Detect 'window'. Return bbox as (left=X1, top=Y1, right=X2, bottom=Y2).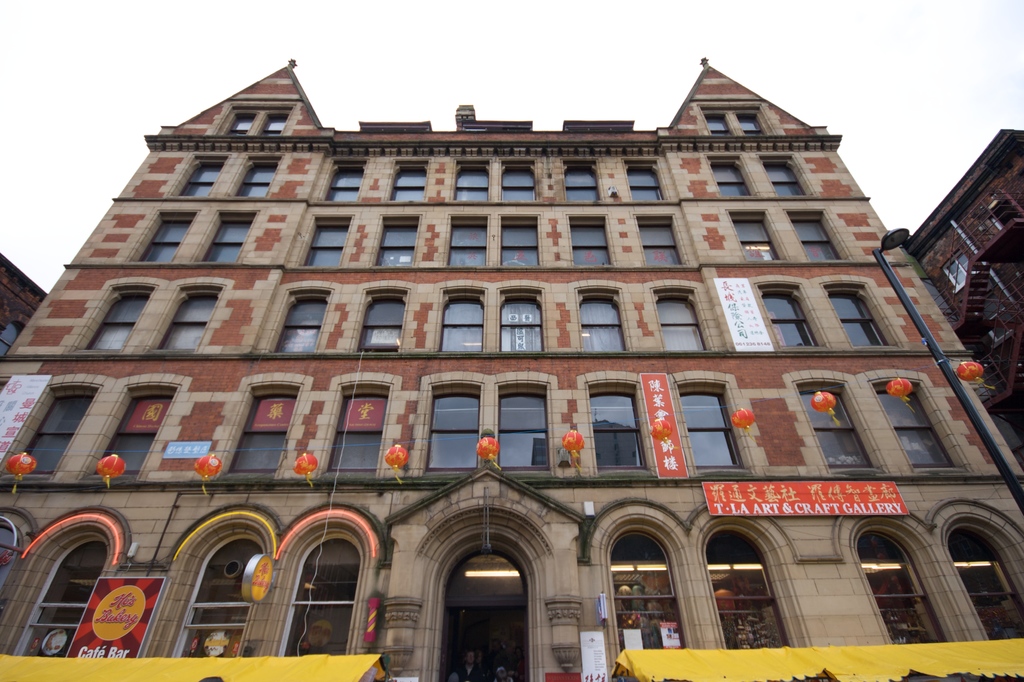
(left=797, top=378, right=886, bottom=474).
